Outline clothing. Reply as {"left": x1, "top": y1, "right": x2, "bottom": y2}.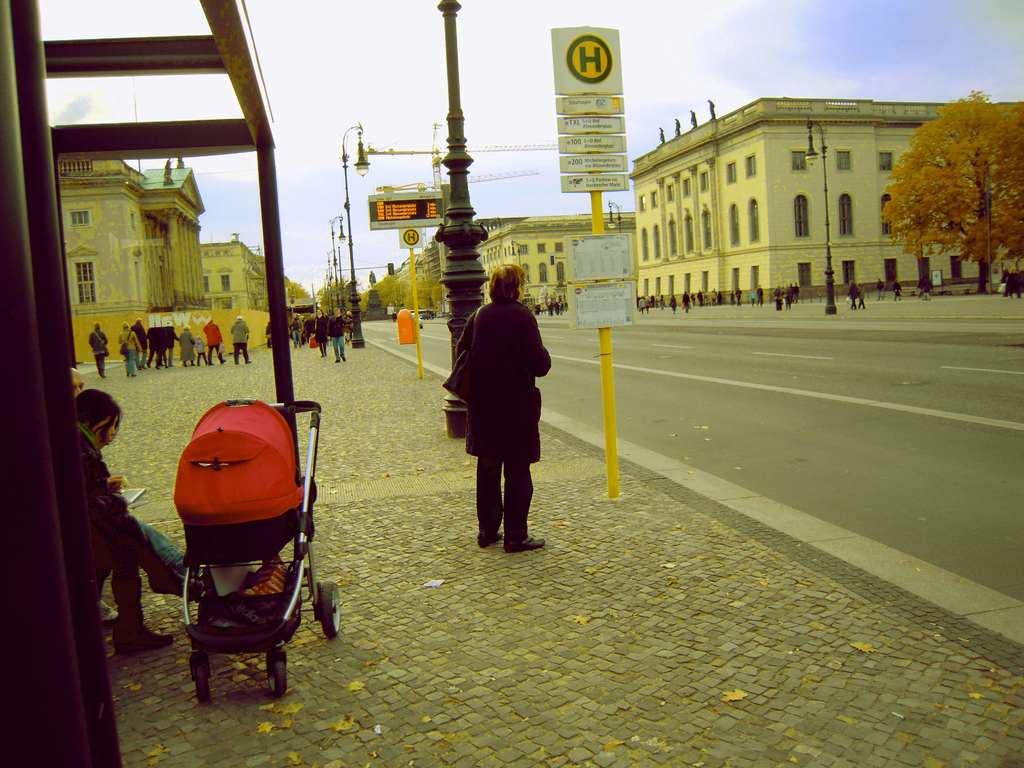
{"left": 230, "top": 319, "right": 250, "bottom": 361}.
